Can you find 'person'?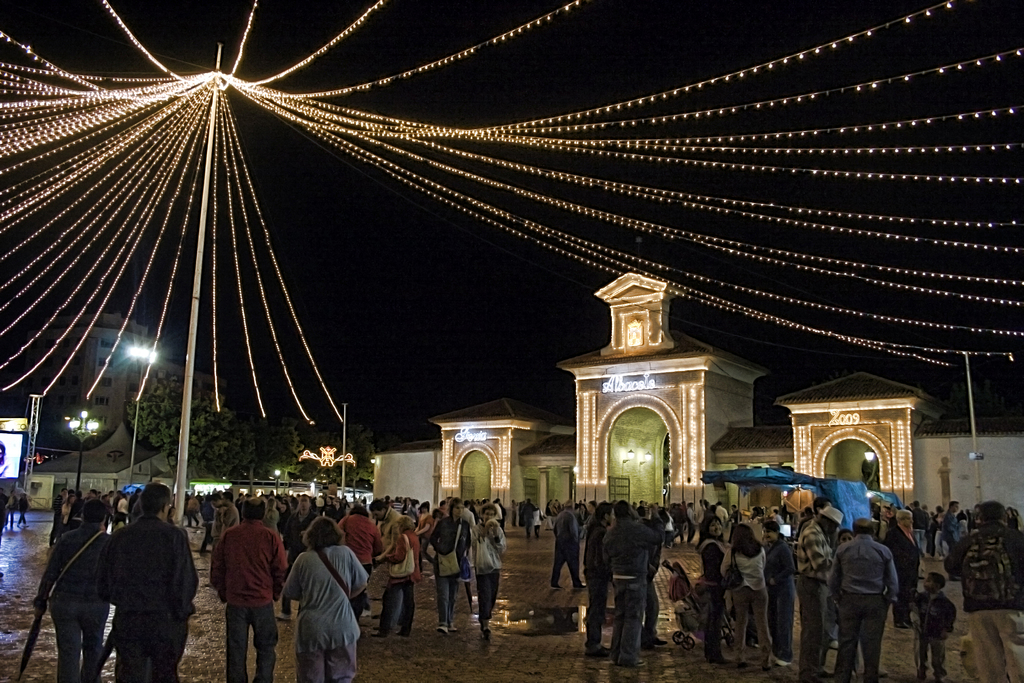
Yes, bounding box: {"x1": 801, "y1": 509, "x2": 847, "y2": 675}.
